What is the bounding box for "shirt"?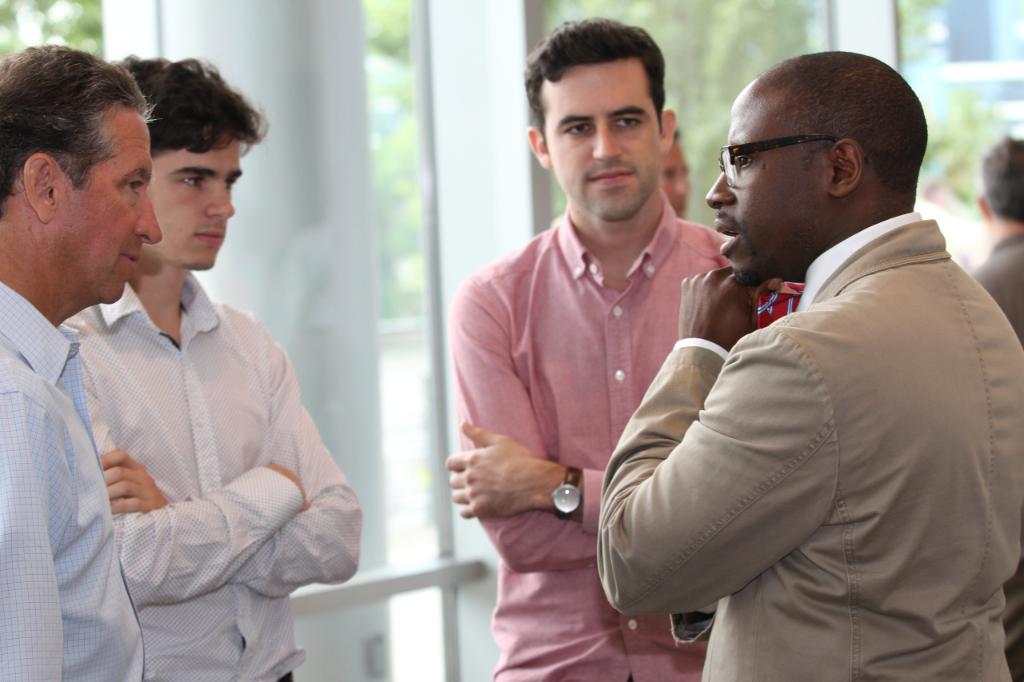
bbox(445, 192, 724, 681).
